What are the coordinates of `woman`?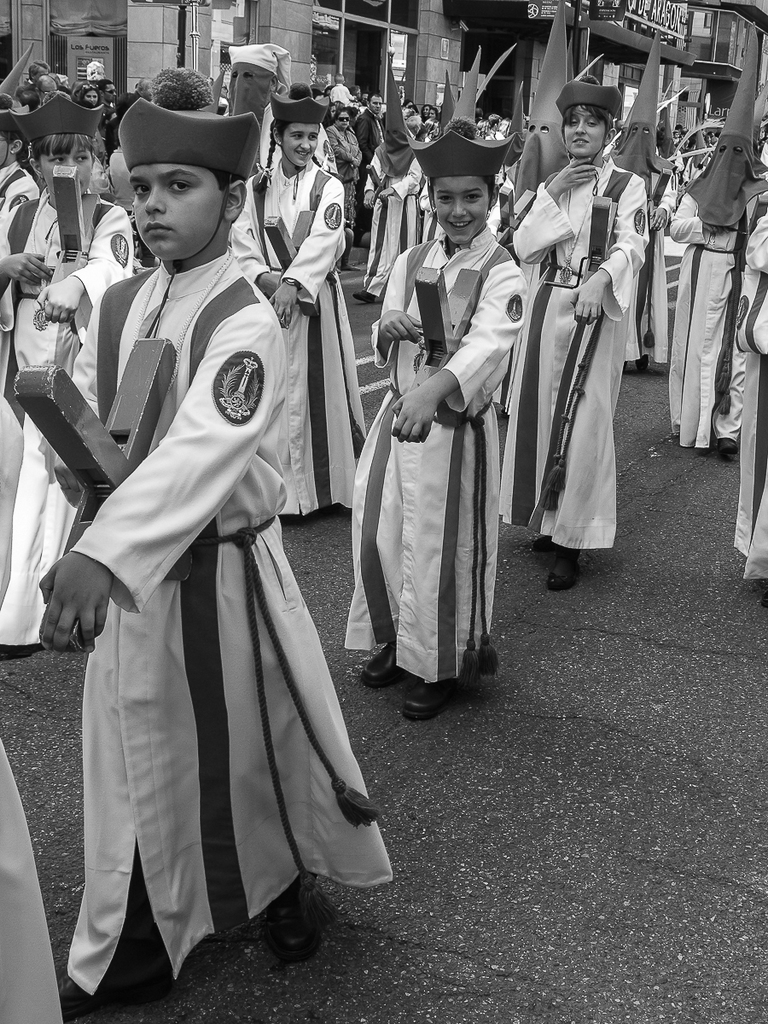
{"x1": 475, "y1": 118, "x2": 495, "y2": 139}.
